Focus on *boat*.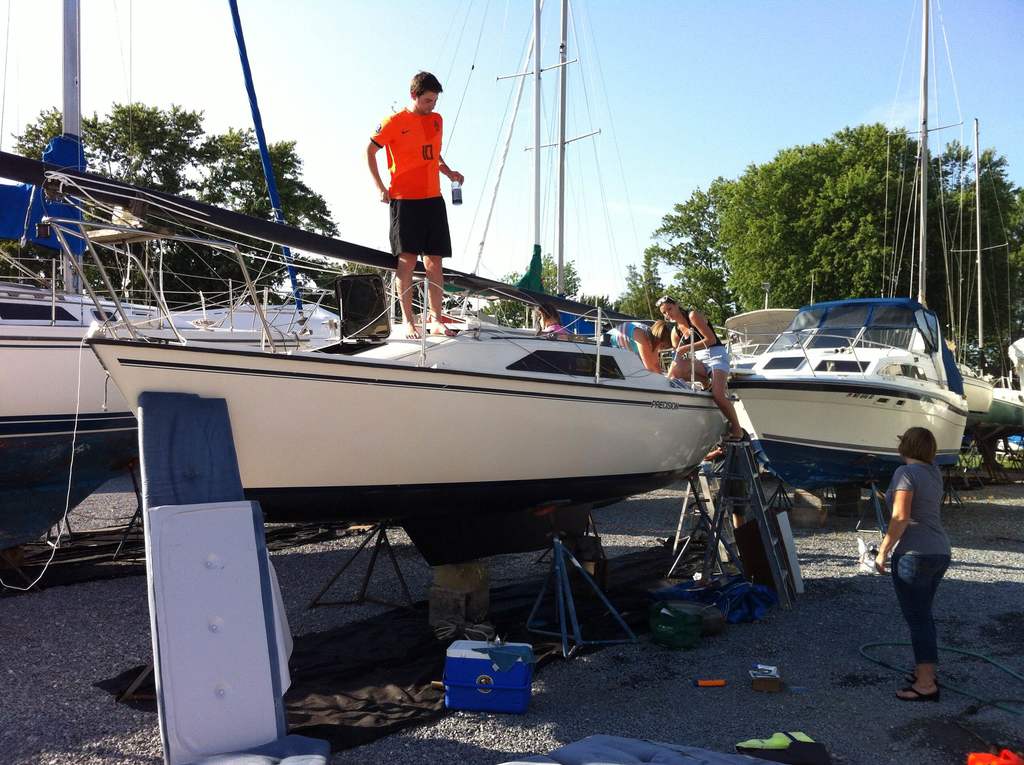
Focused at crop(701, 0, 1023, 499).
